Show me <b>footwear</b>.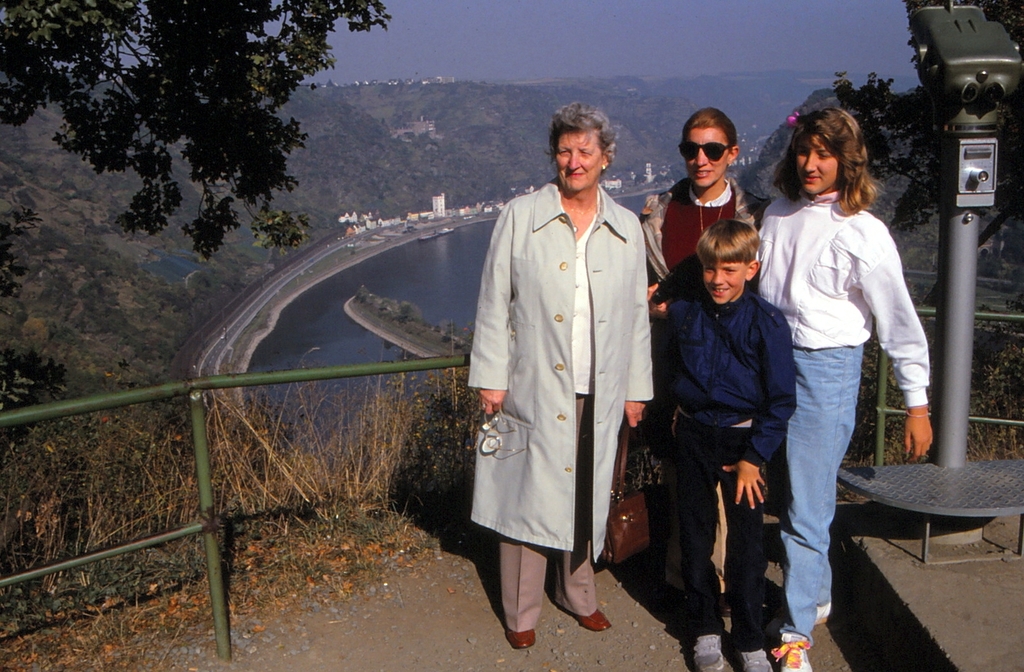
<b>footwear</b> is here: Rect(565, 604, 614, 628).
